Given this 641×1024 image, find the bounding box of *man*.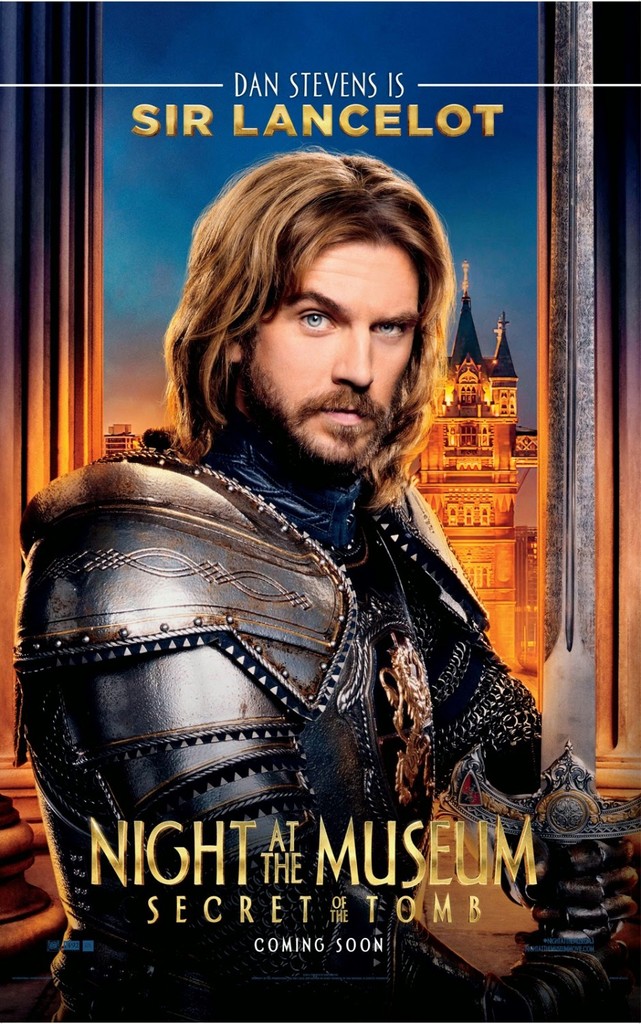
(63, 145, 558, 956).
